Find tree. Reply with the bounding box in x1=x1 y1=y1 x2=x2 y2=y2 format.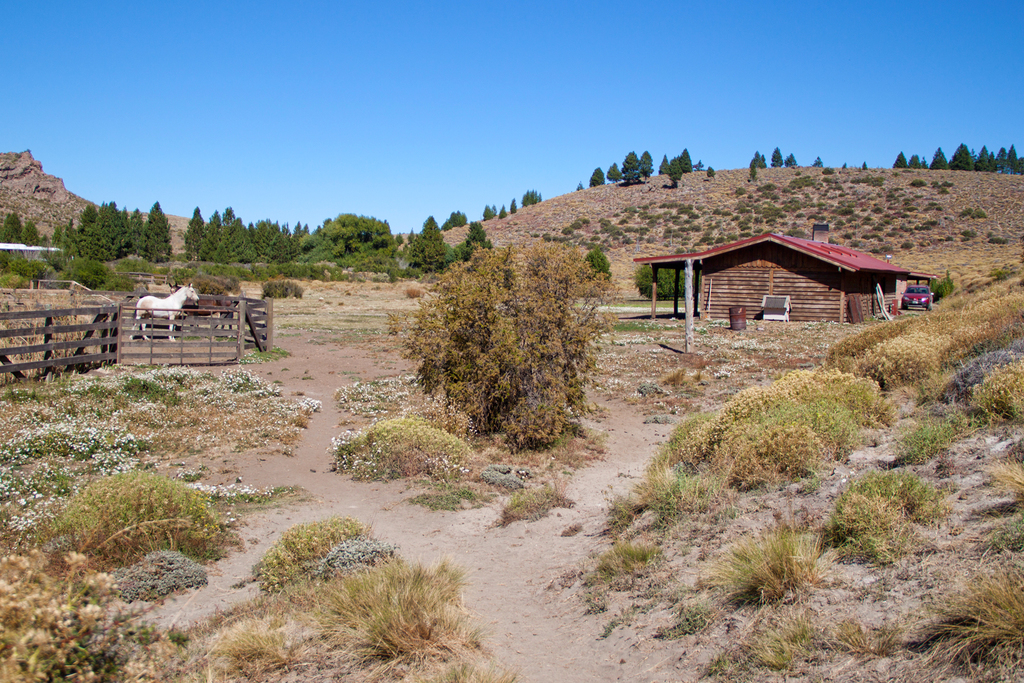
x1=0 y1=211 x2=18 y2=248.
